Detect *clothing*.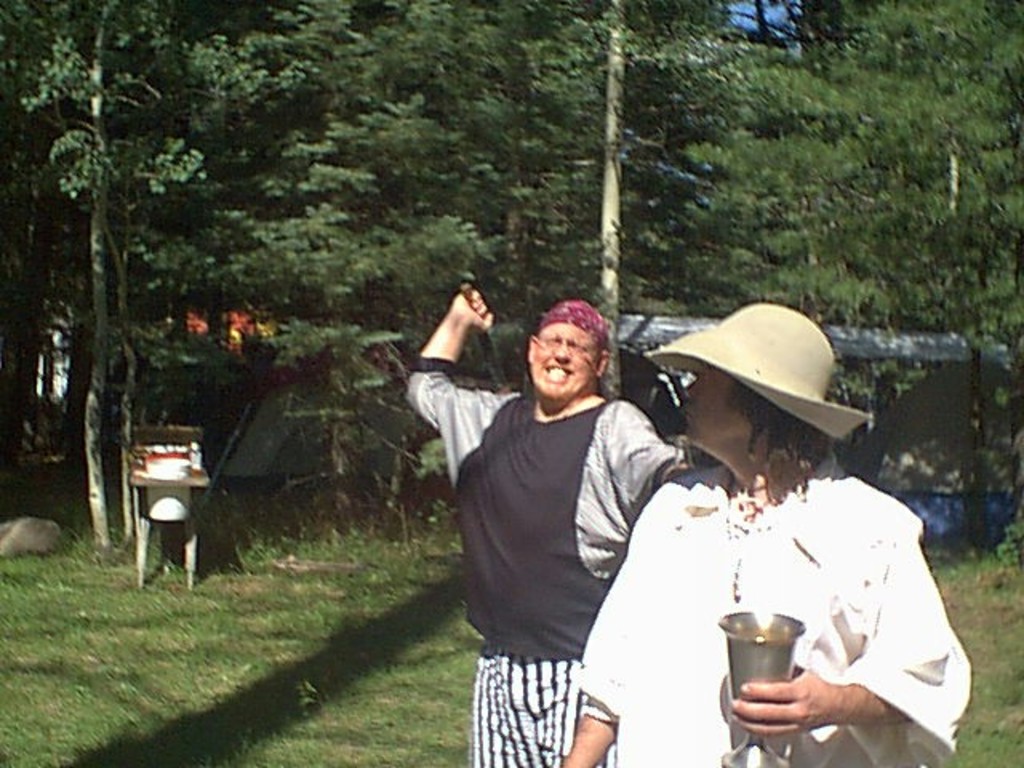
Detected at <region>605, 422, 968, 742</region>.
